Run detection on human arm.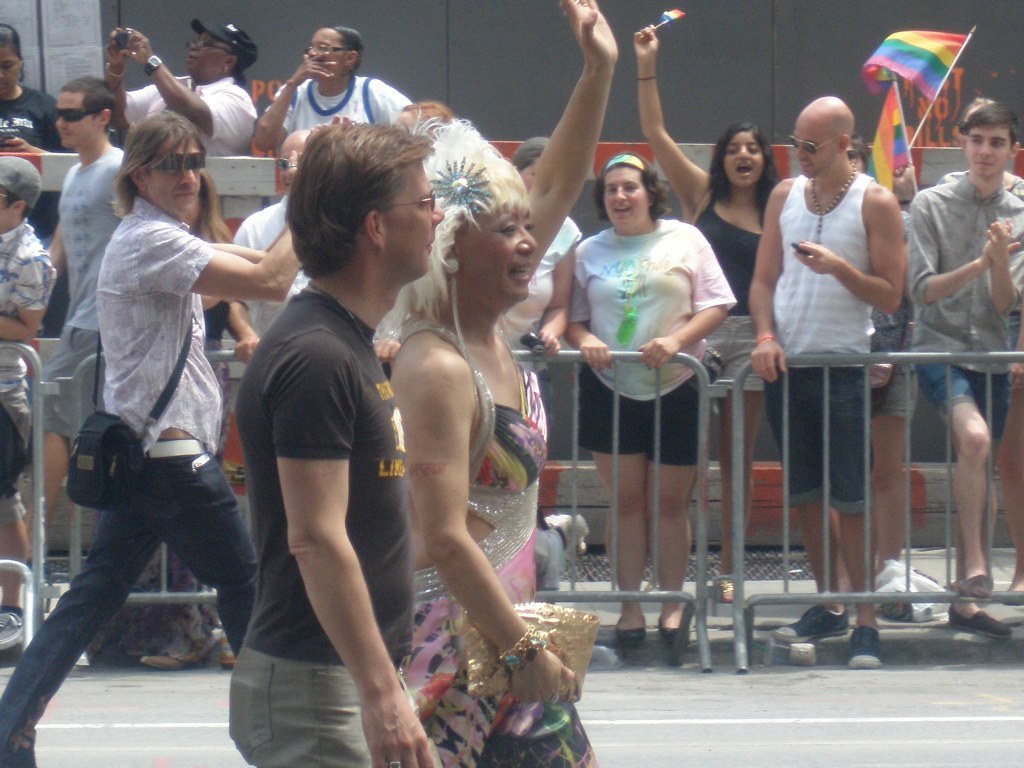
Result: {"left": 219, "top": 303, "right": 260, "bottom": 363}.
